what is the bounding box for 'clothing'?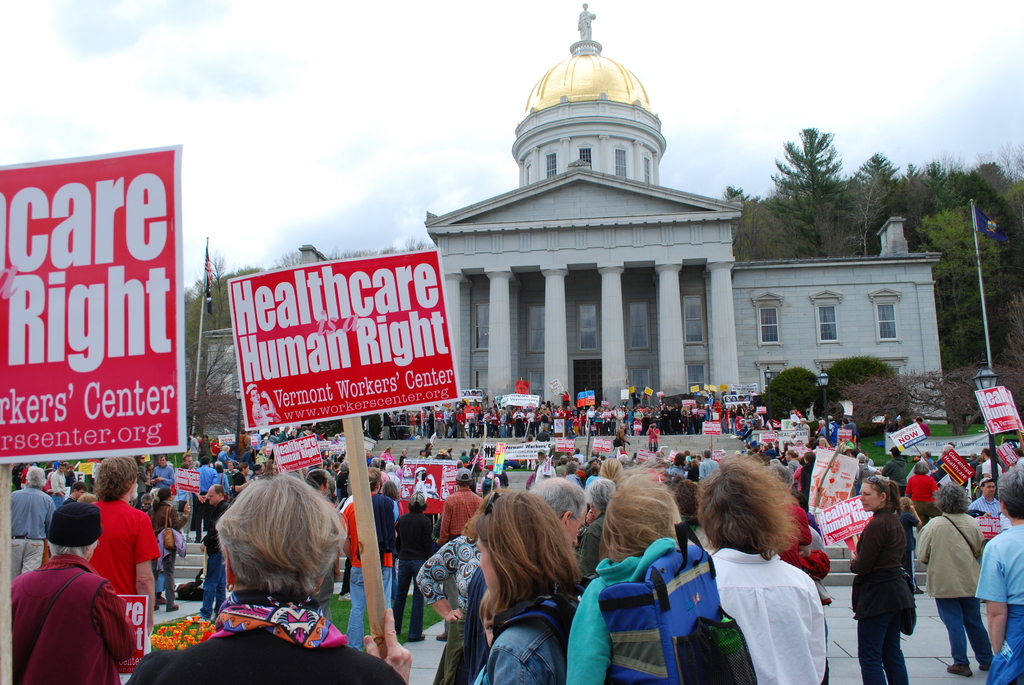
region(582, 410, 587, 431).
